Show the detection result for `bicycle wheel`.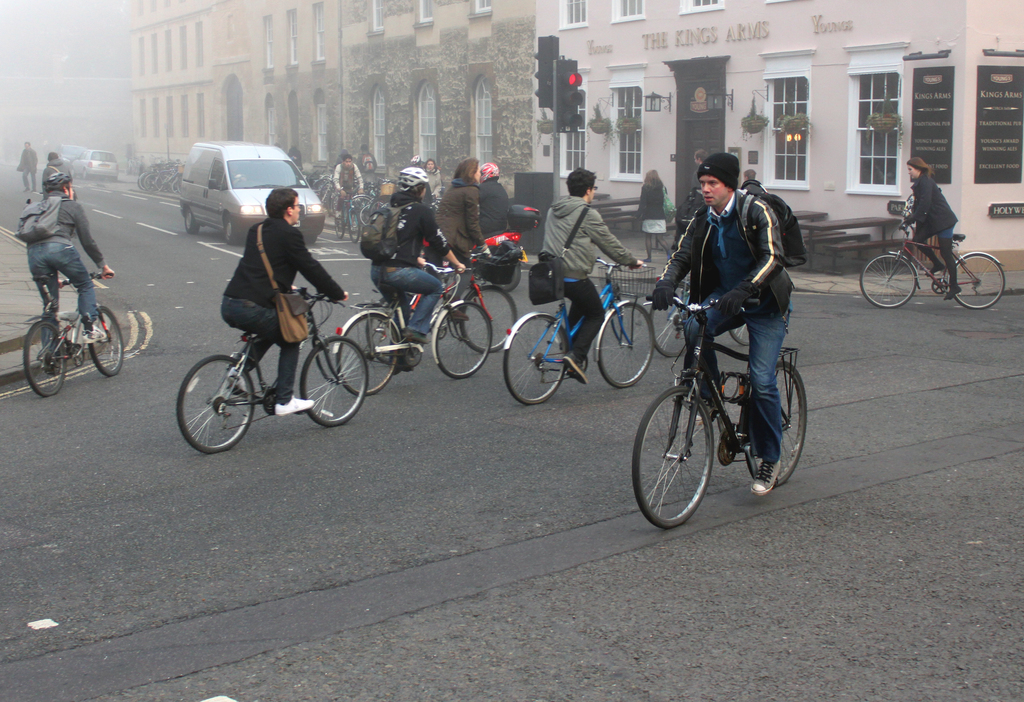
[438, 301, 488, 377].
